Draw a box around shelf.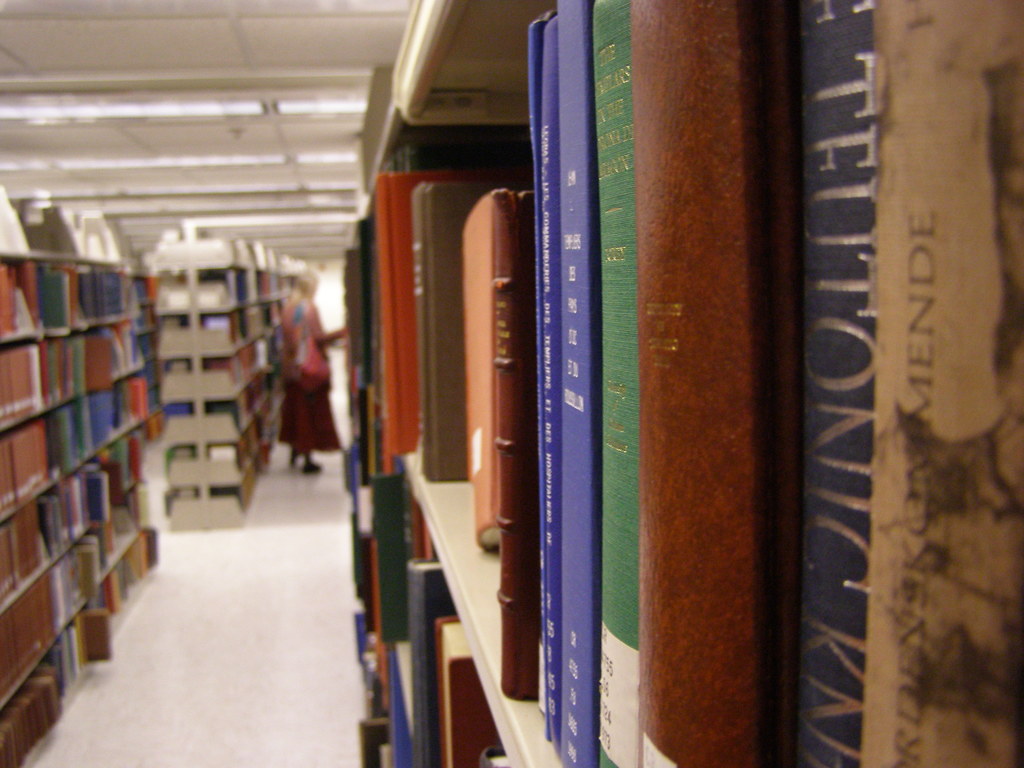
region(390, 454, 516, 764).
